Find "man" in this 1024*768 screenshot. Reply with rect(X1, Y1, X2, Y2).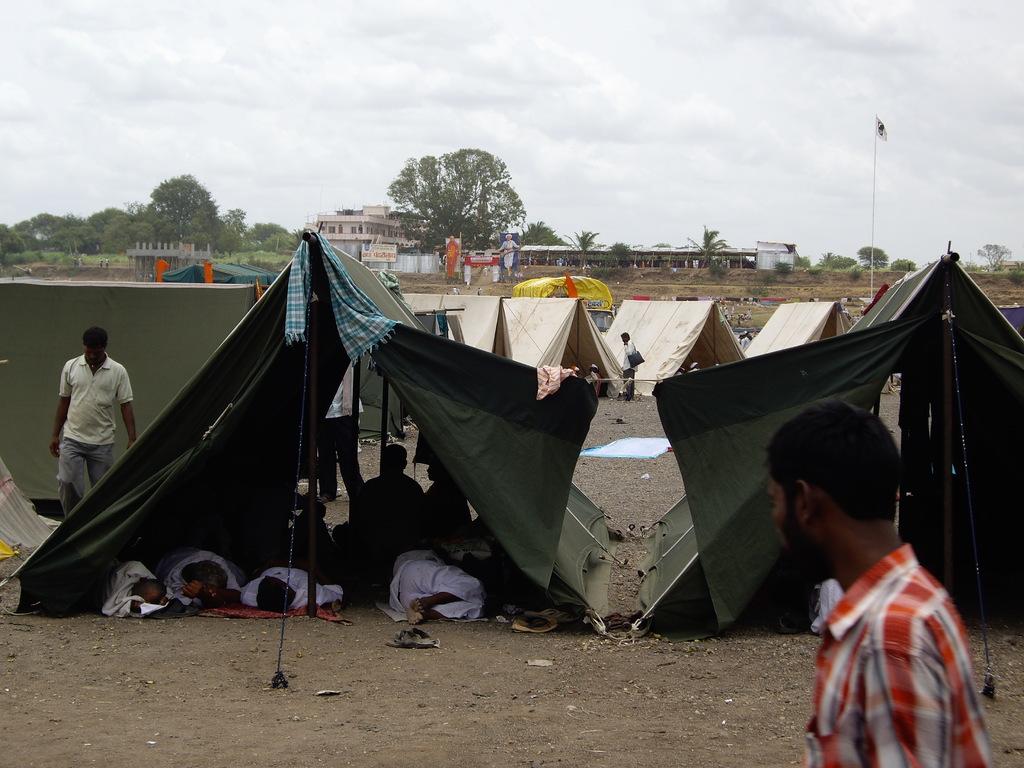
rect(108, 549, 172, 603).
